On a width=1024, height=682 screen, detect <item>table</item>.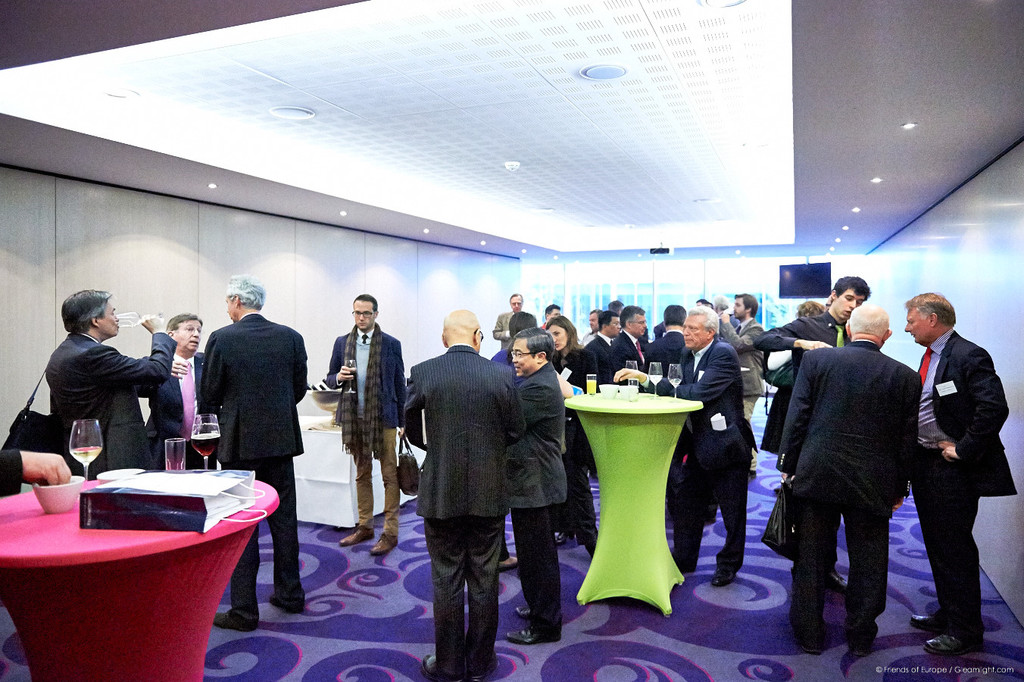
(567, 399, 702, 615).
